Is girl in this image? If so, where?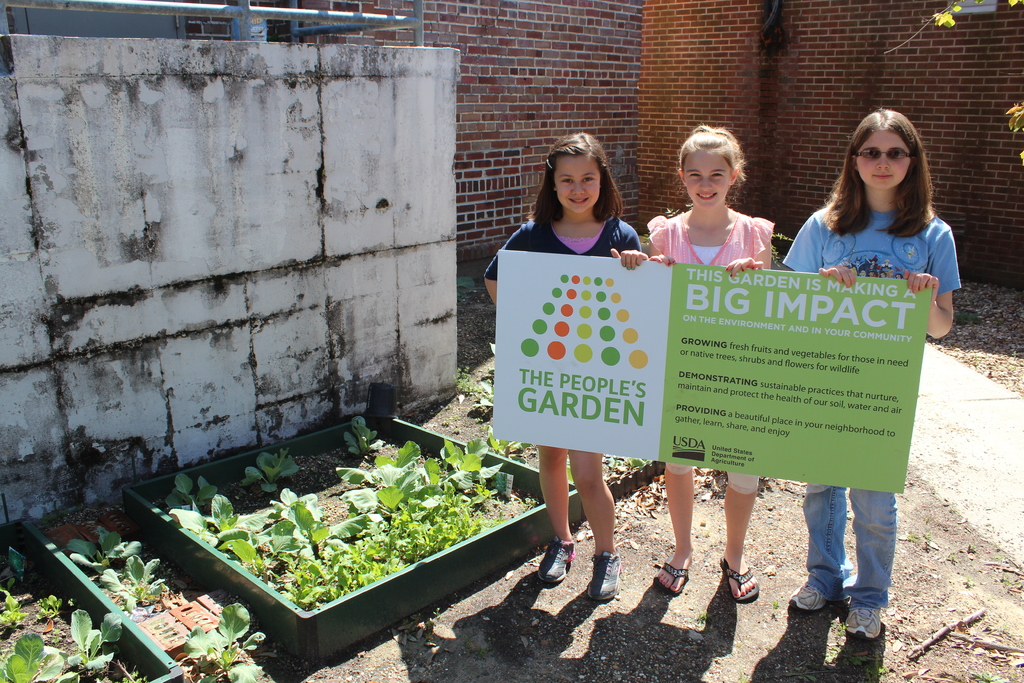
Yes, at detection(478, 133, 646, 605).
